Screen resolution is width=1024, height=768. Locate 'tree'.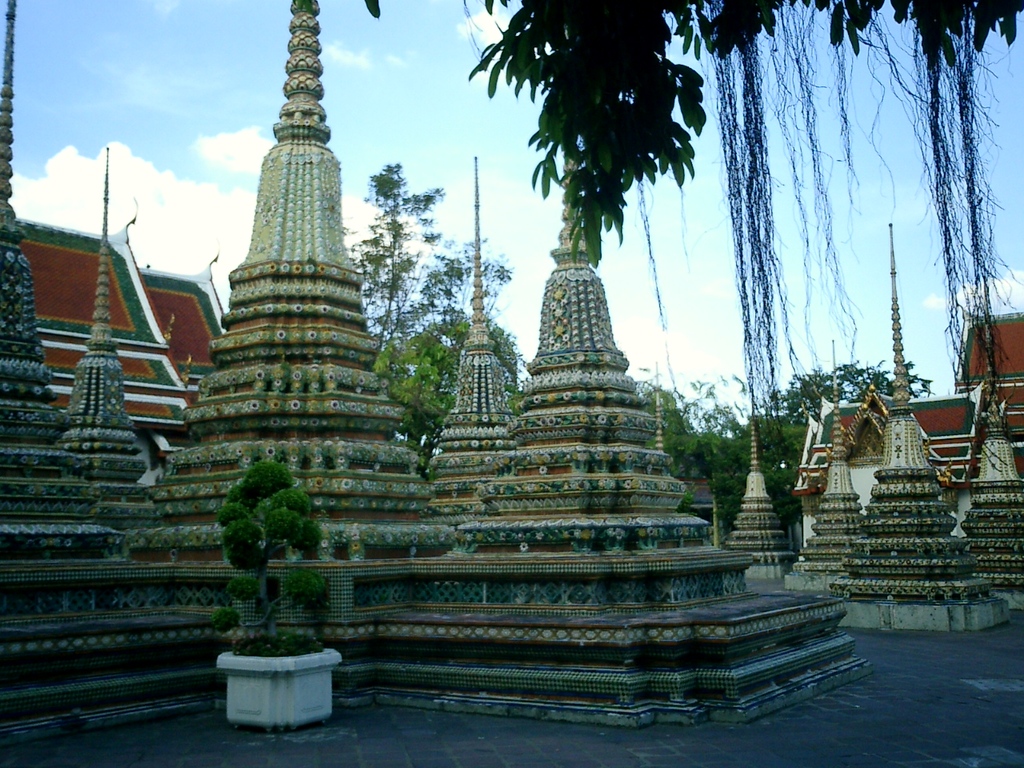
[x1=460, y1=0, x2=1022, y2=272].
